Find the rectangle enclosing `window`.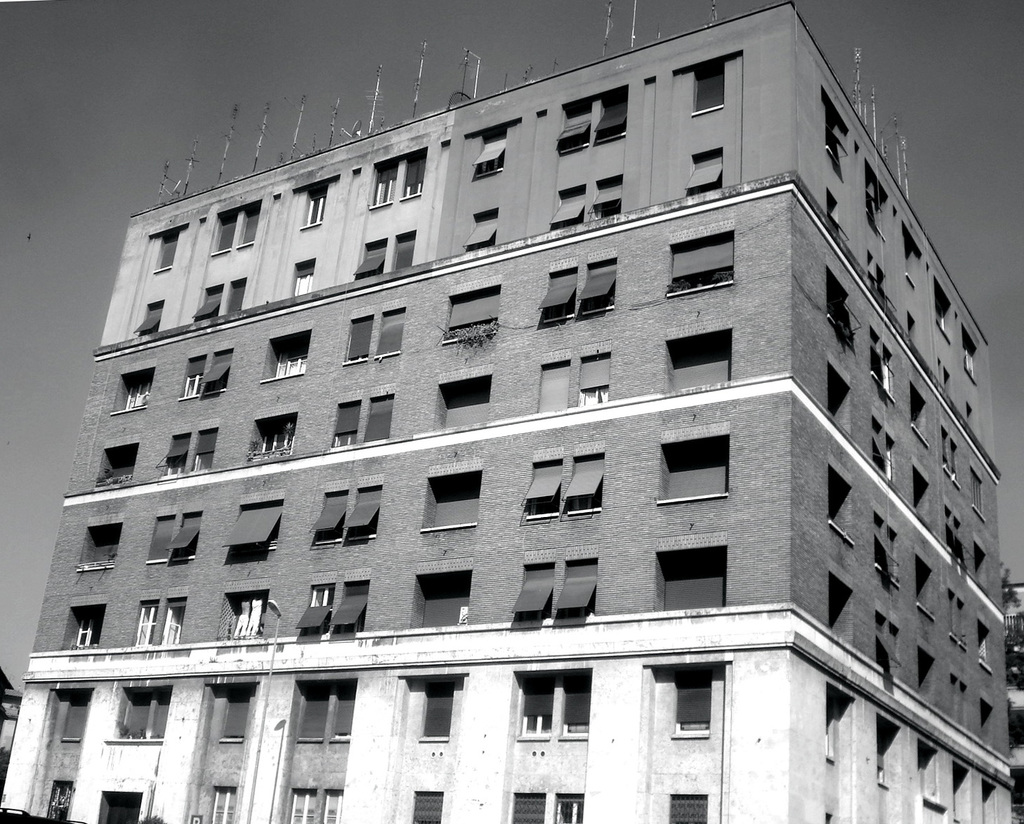
bbox=[348, 493, 392, 535].
